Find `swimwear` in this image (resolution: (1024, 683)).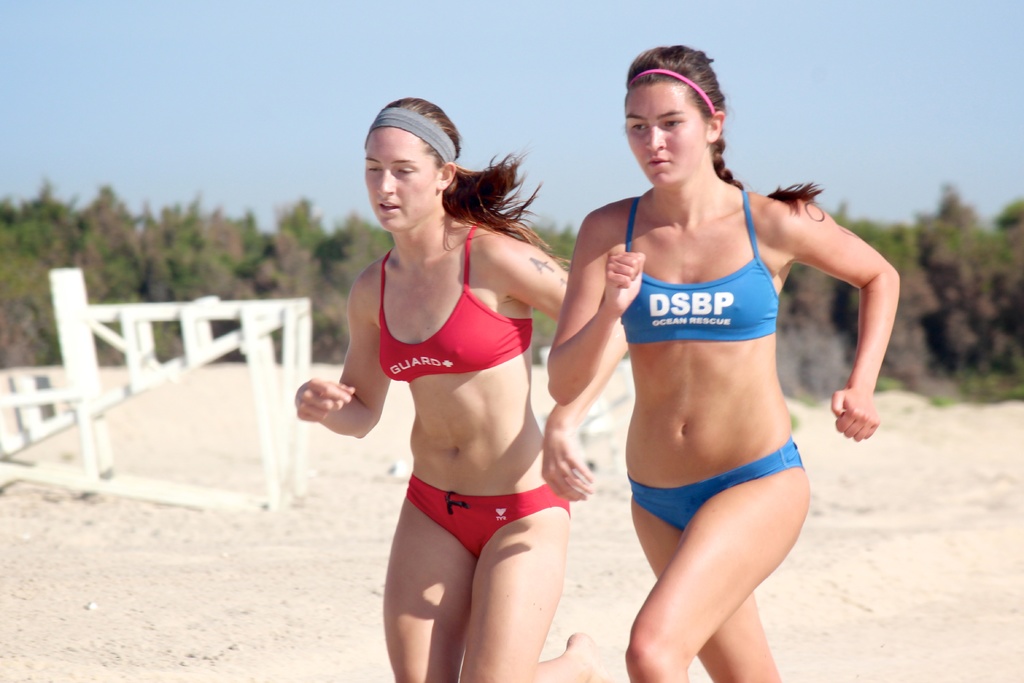
(left=399, top=473, right=570, bottom=561).
